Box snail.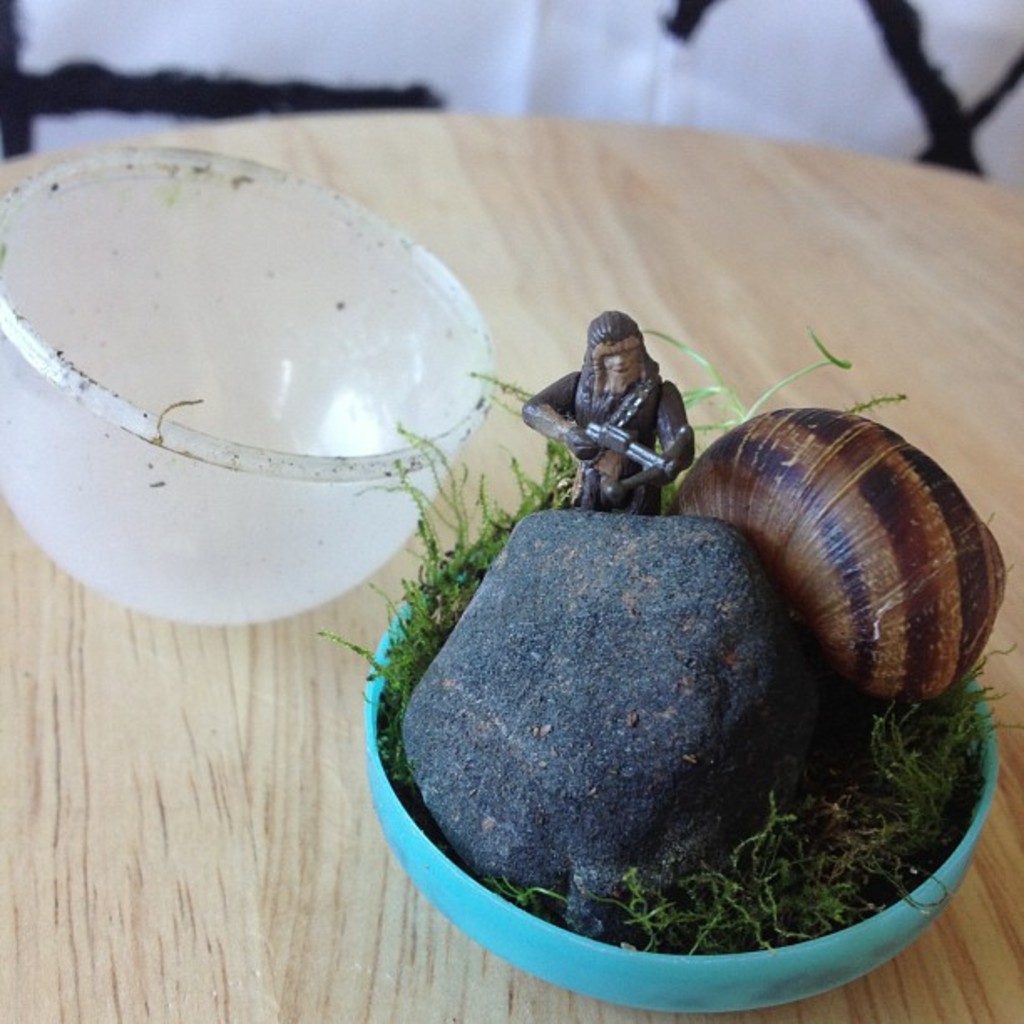
<region>664, 400, 1011, 701</region>.
